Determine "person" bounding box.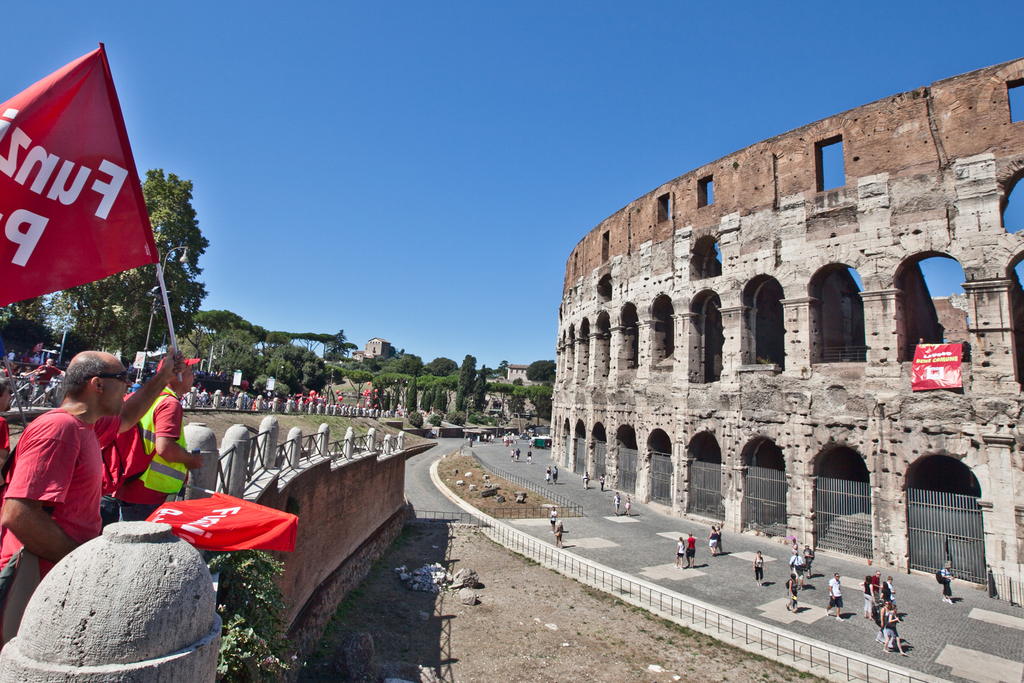
Determined: x1=599 y1=473 x2=605 y2=490.
